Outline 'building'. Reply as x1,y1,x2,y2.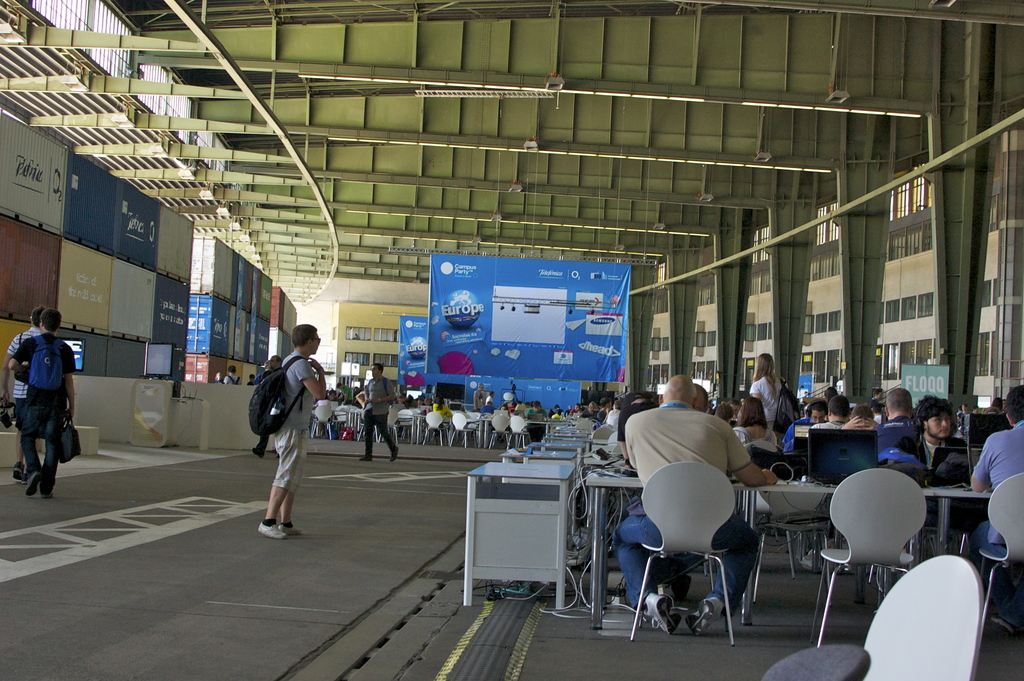
0,0,1023,680.
